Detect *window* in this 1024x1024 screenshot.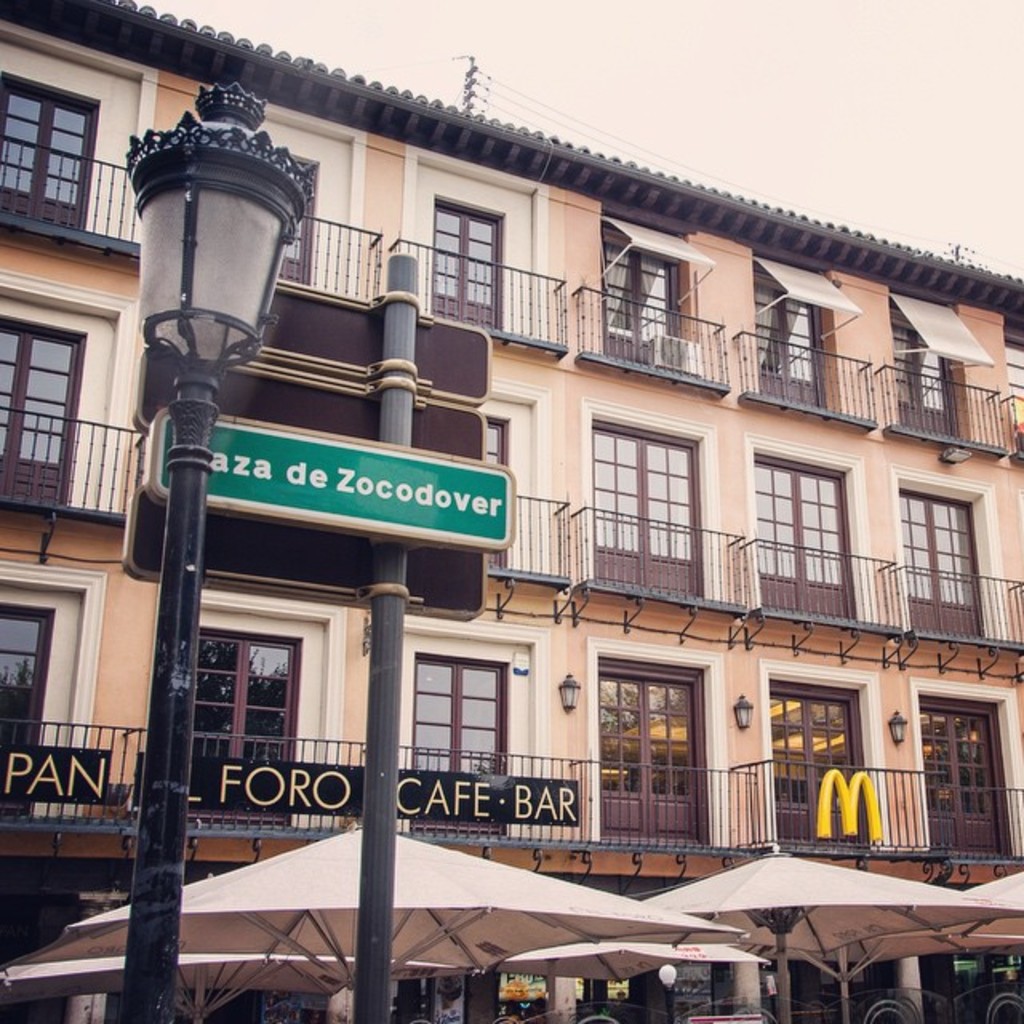
Detection: x1=742, y1=262, x2=837, y2=410.
